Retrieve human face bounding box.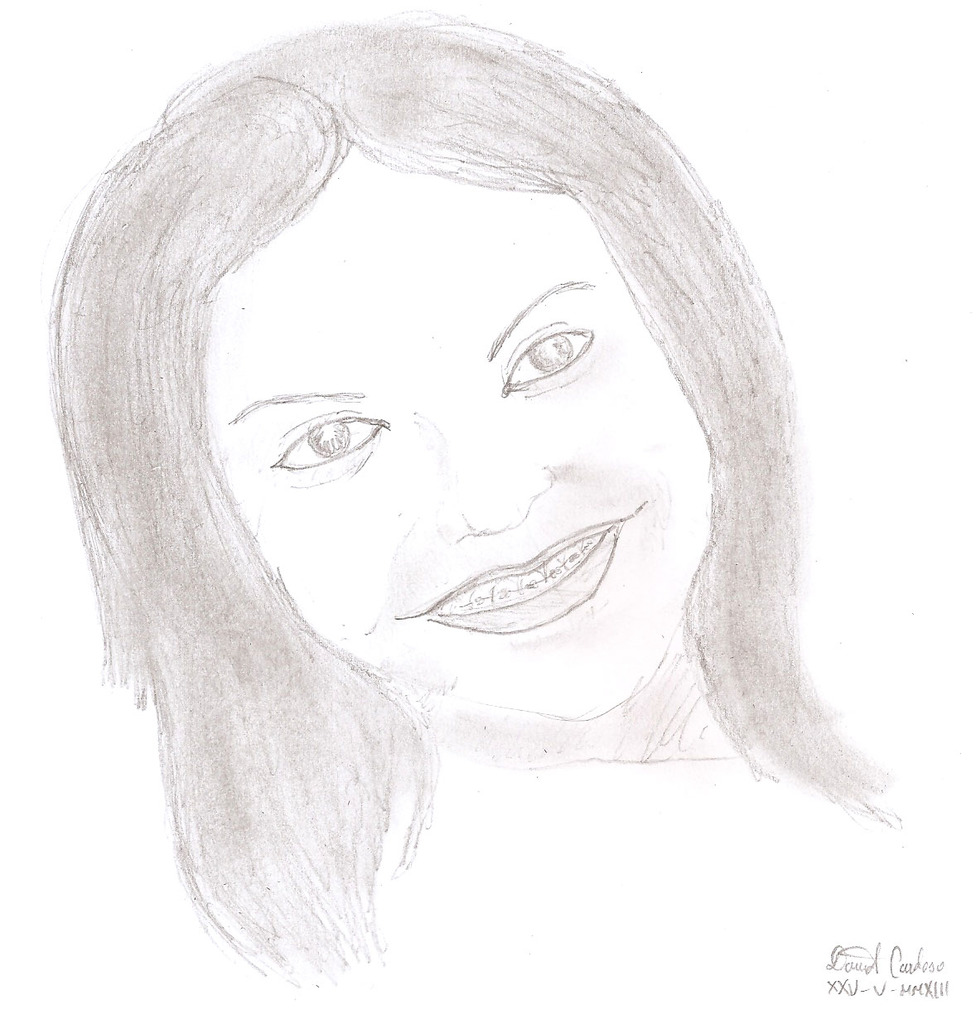
Bounding box: locate(205, 146, 716, 727).
